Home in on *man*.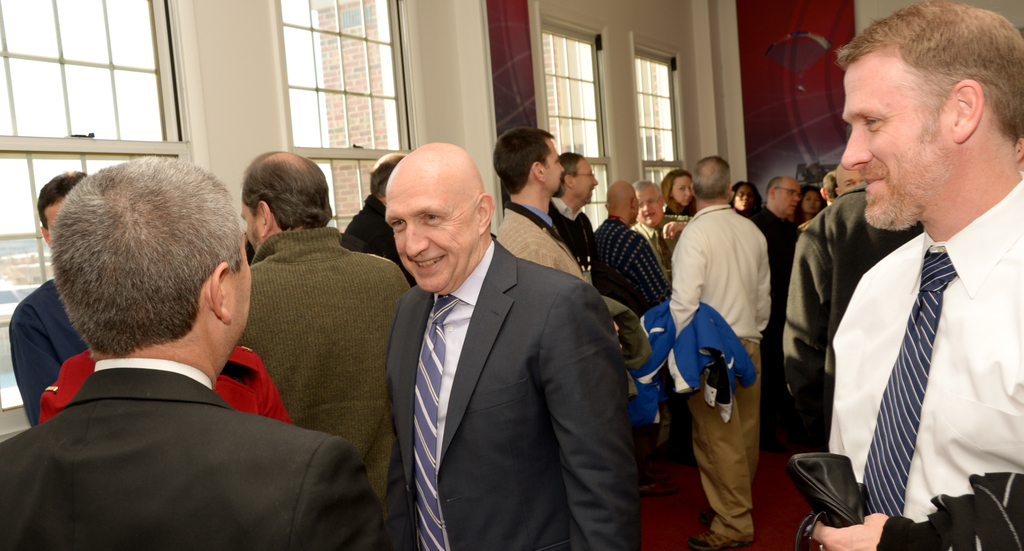
Homed in at <box>835,160,863,195</box>.
